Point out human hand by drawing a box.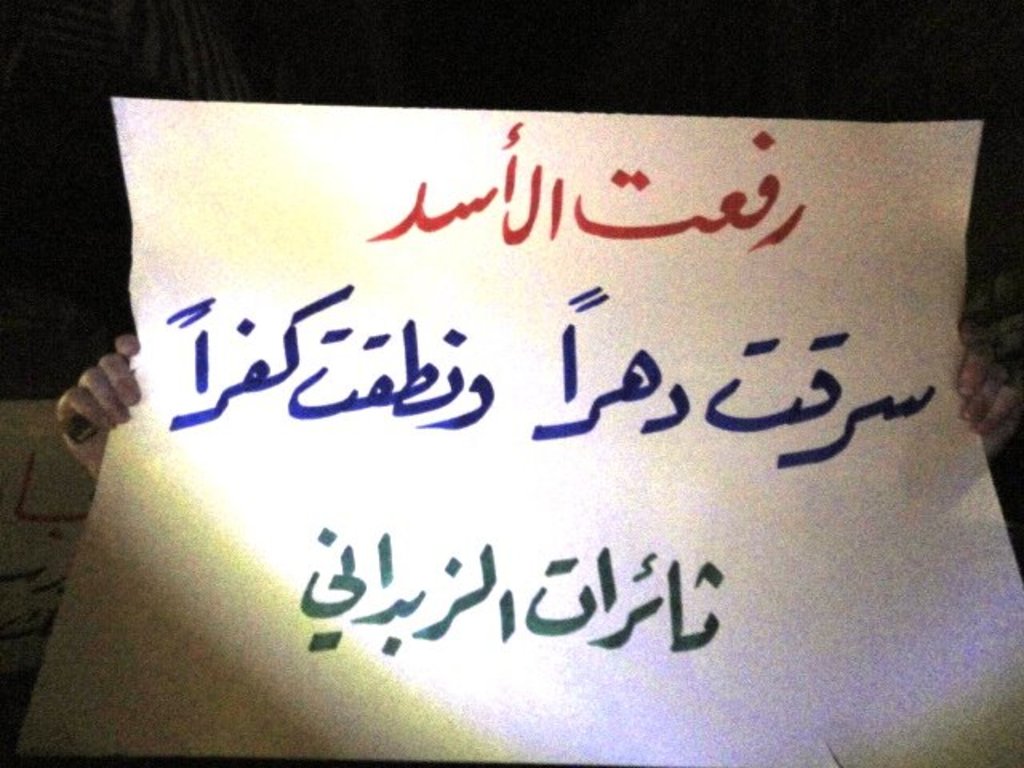
region(954, 347, 1022, 456).
